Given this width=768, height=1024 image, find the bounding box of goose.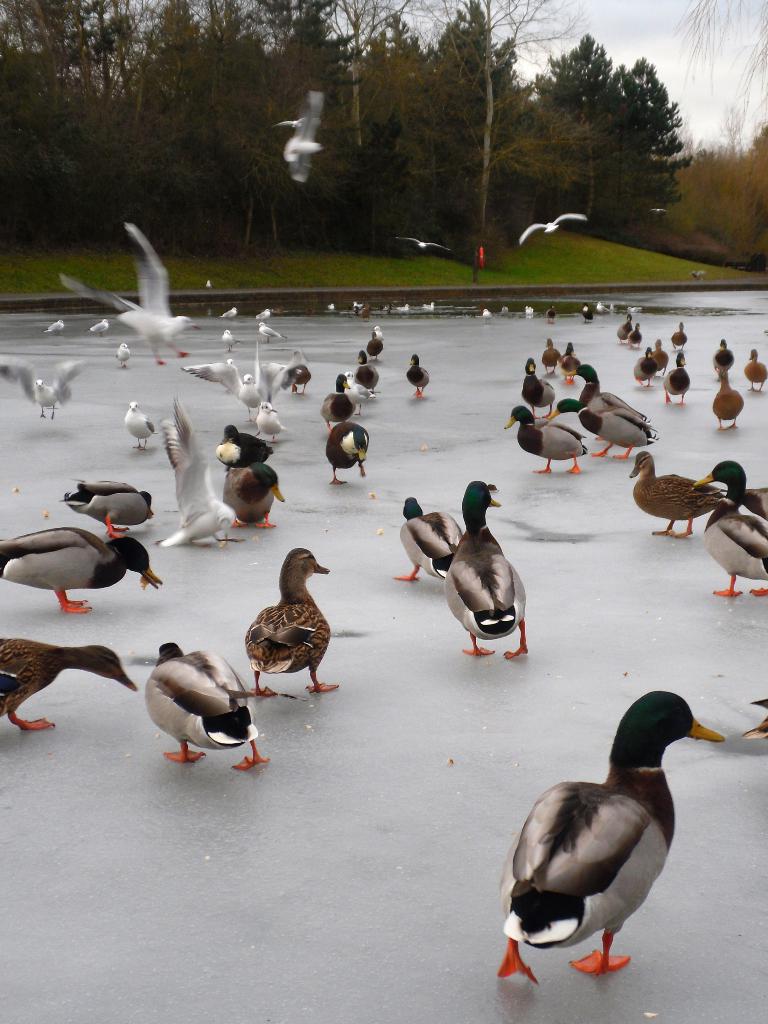
<region>632, 347, 657, 387</region>.
